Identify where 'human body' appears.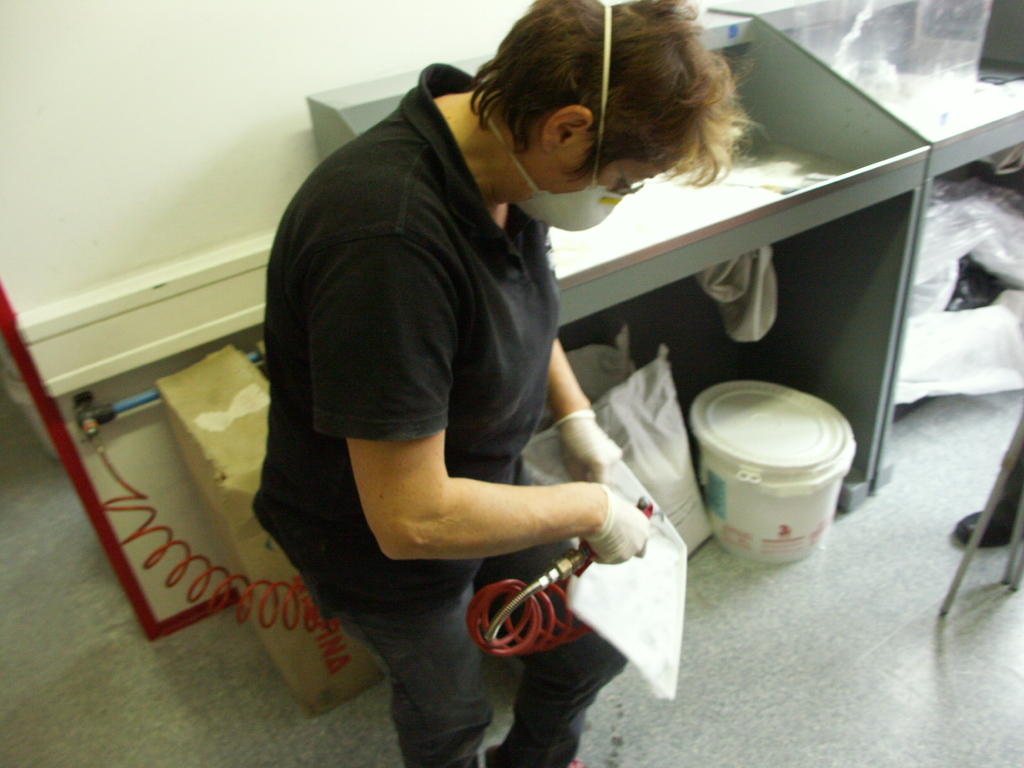
Appears at rect(265, 42, 755, 746).
